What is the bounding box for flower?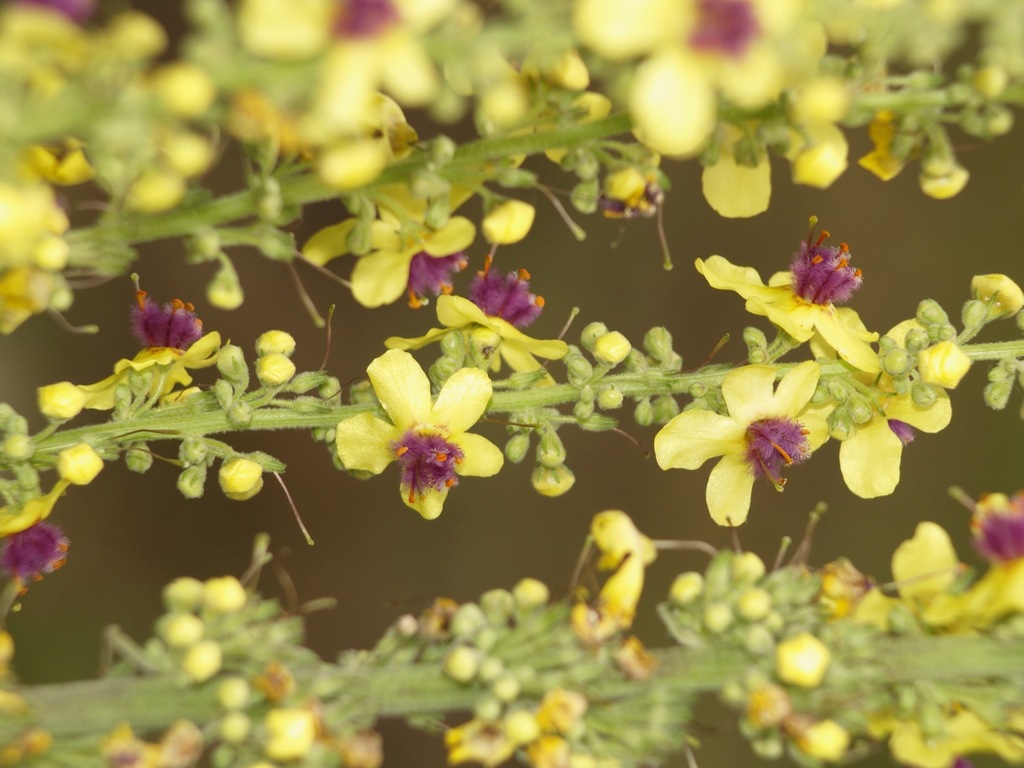
box(783, 308, 971, 502).
